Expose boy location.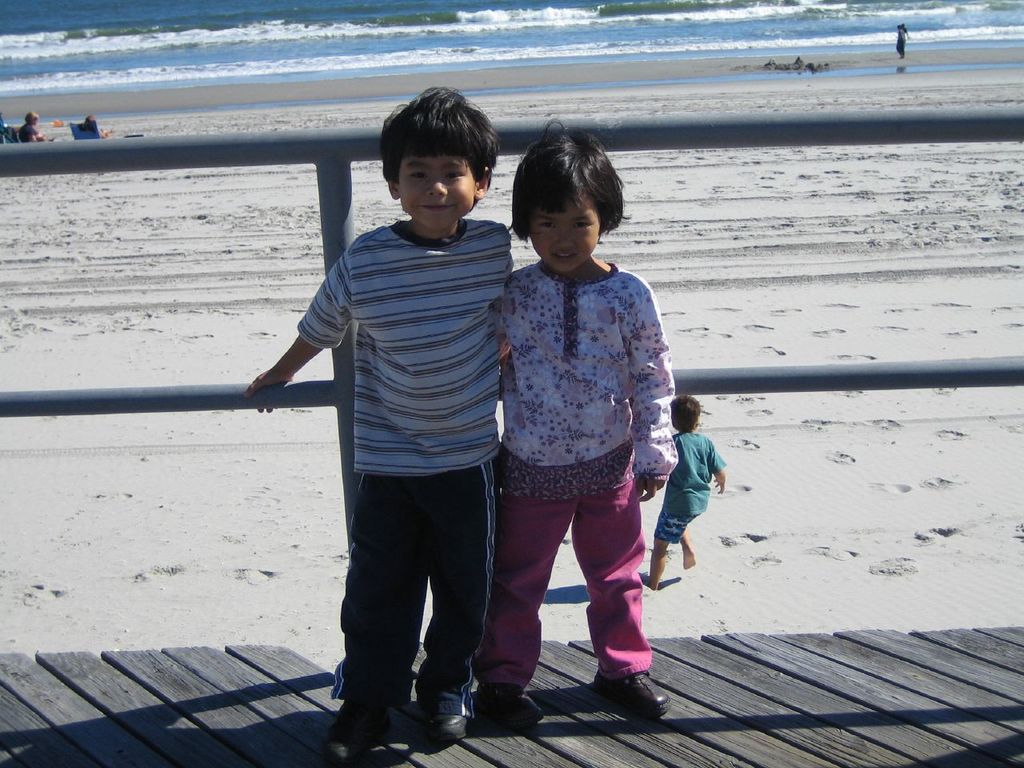
Exposed at box(646, 394, 726, 589).
